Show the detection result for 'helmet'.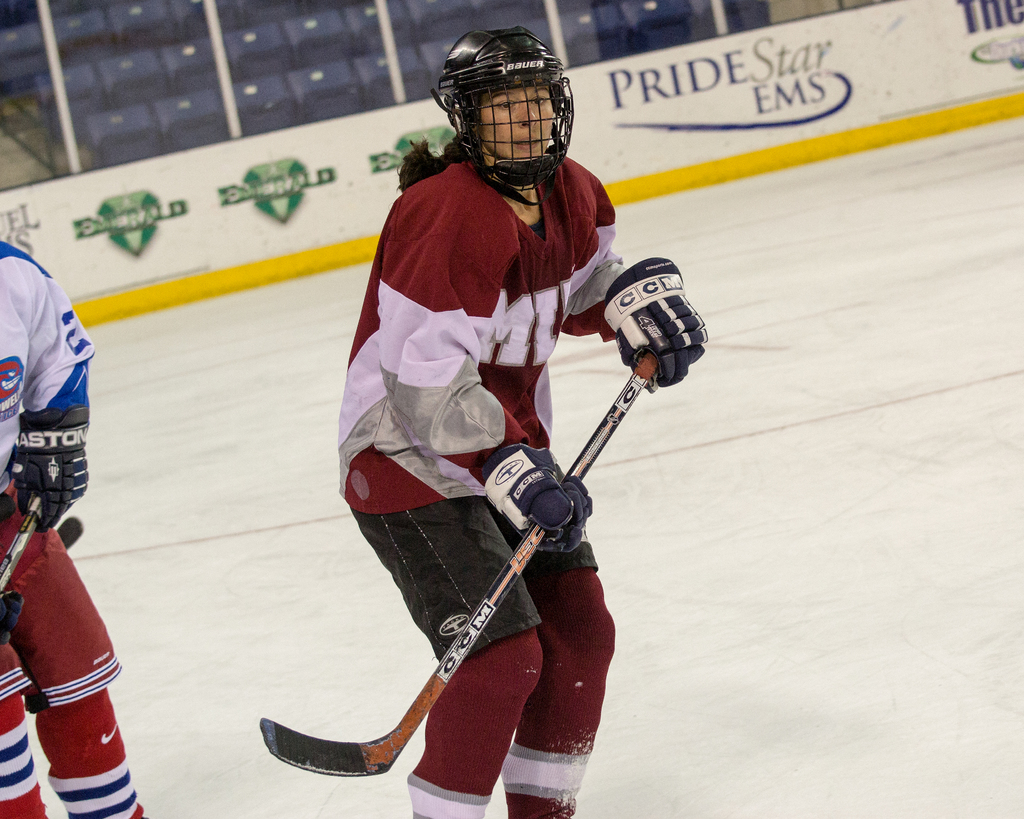
pyautogui.locateOnScreen(427, 28, 575, 185).
